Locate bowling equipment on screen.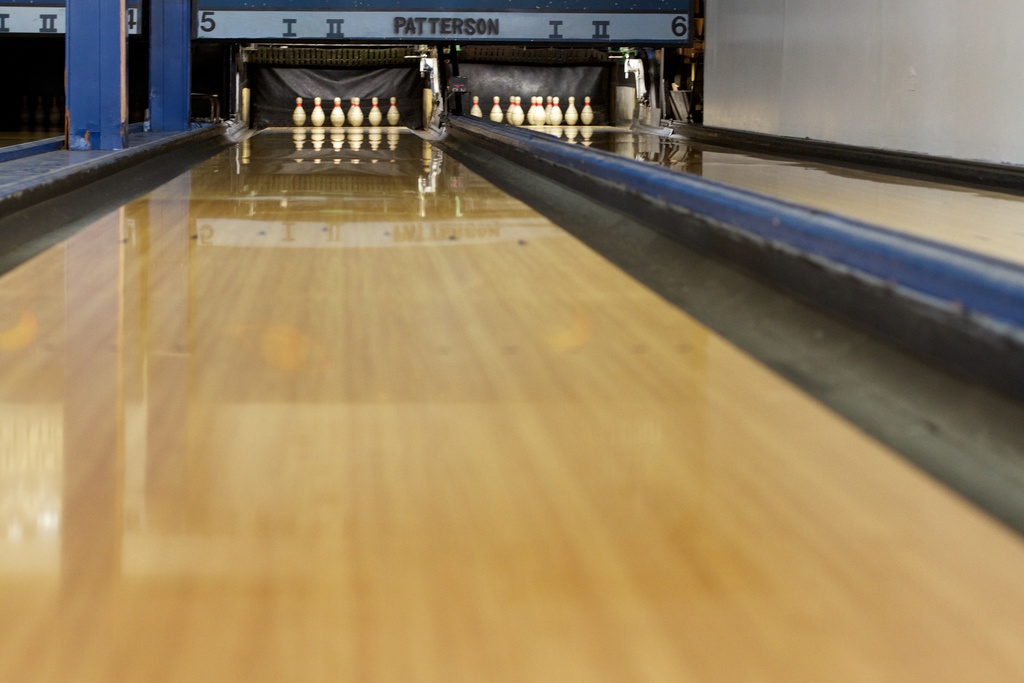
On screen at [left=461, top=94, right=486, bottom=122].
